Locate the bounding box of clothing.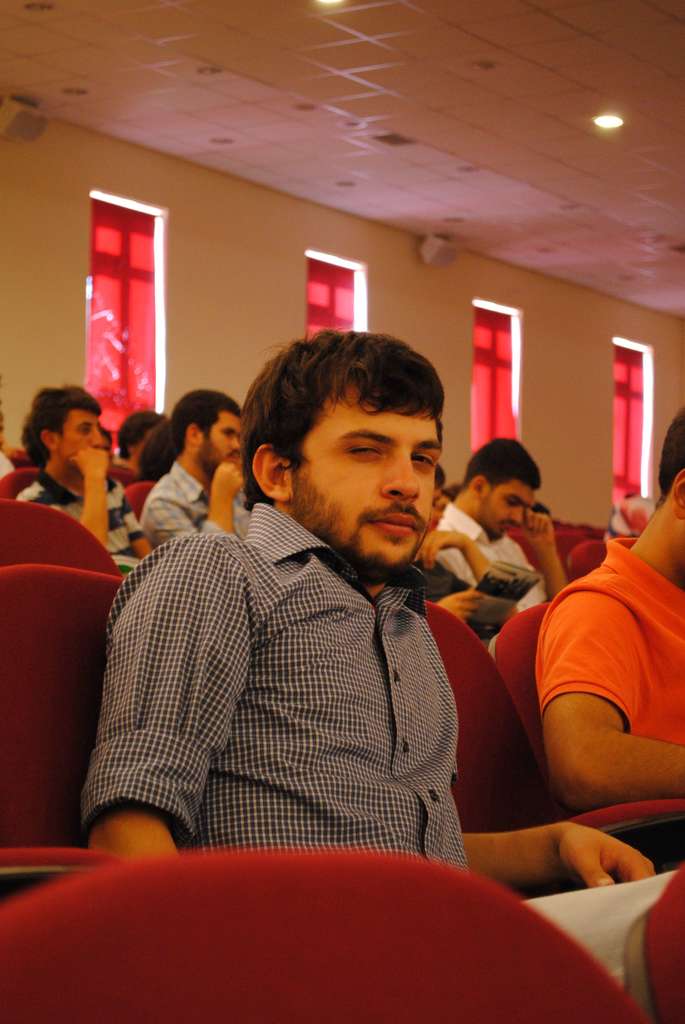
Bounding box: detection(70, 461, 502, 895).
